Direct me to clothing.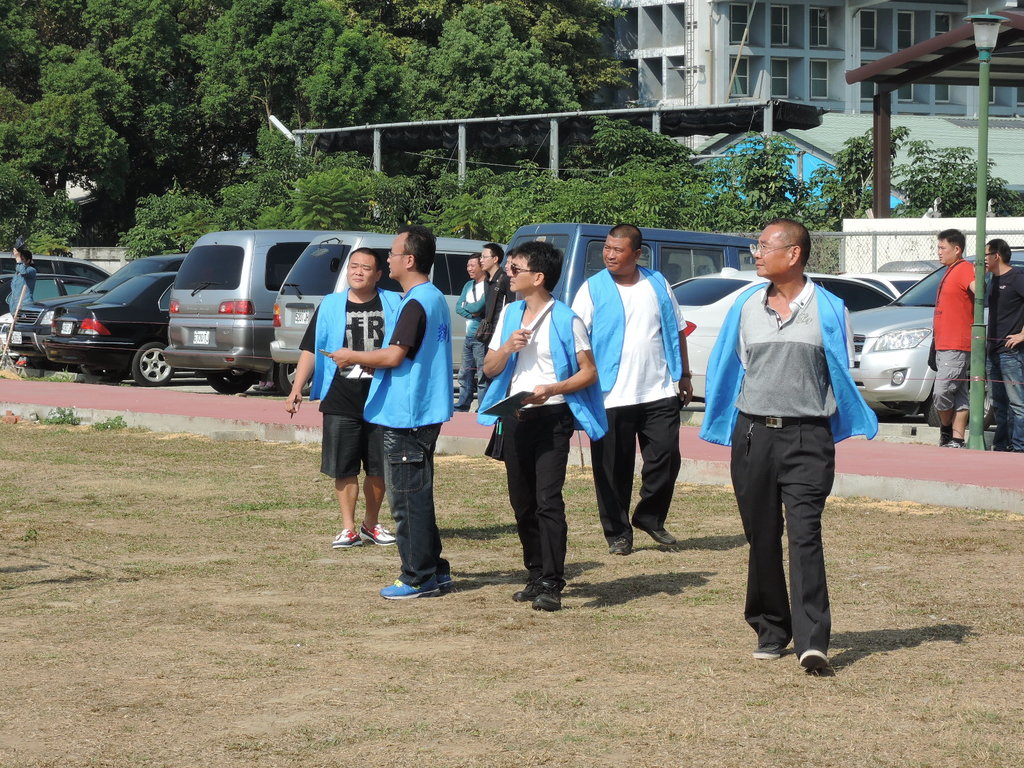
Direction: 716/220/866/648.
